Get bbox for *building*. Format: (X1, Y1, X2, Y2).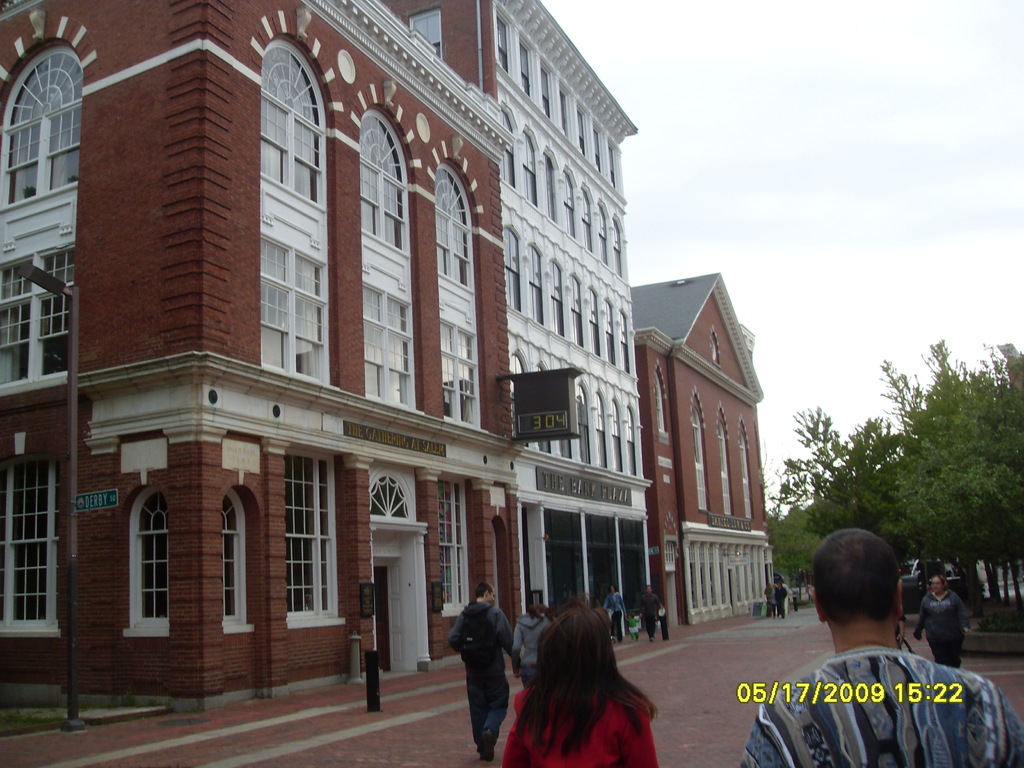
(0, 0, 641, 717).
